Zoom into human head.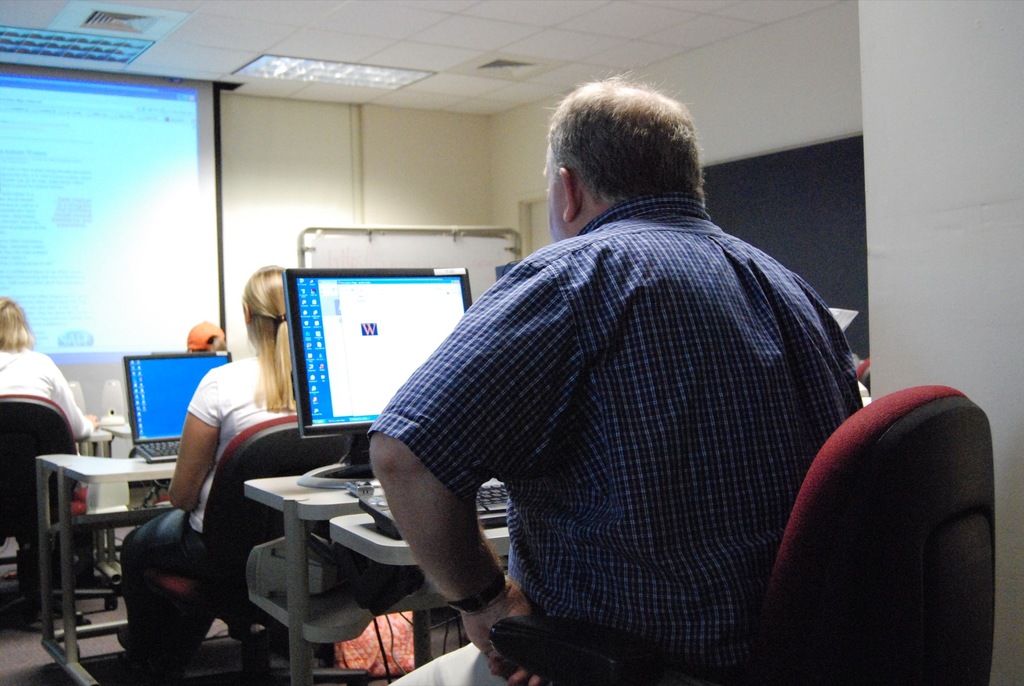
Zoom target: (241, 261, 287, 354).
